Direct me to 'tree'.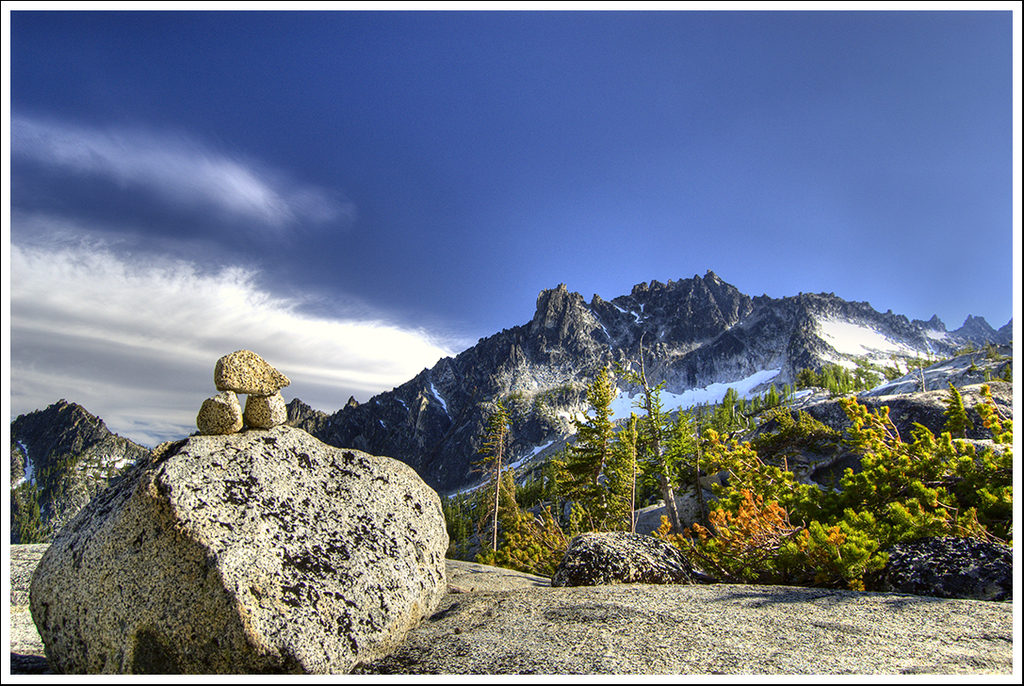
Direction: (885,417,980,514).
